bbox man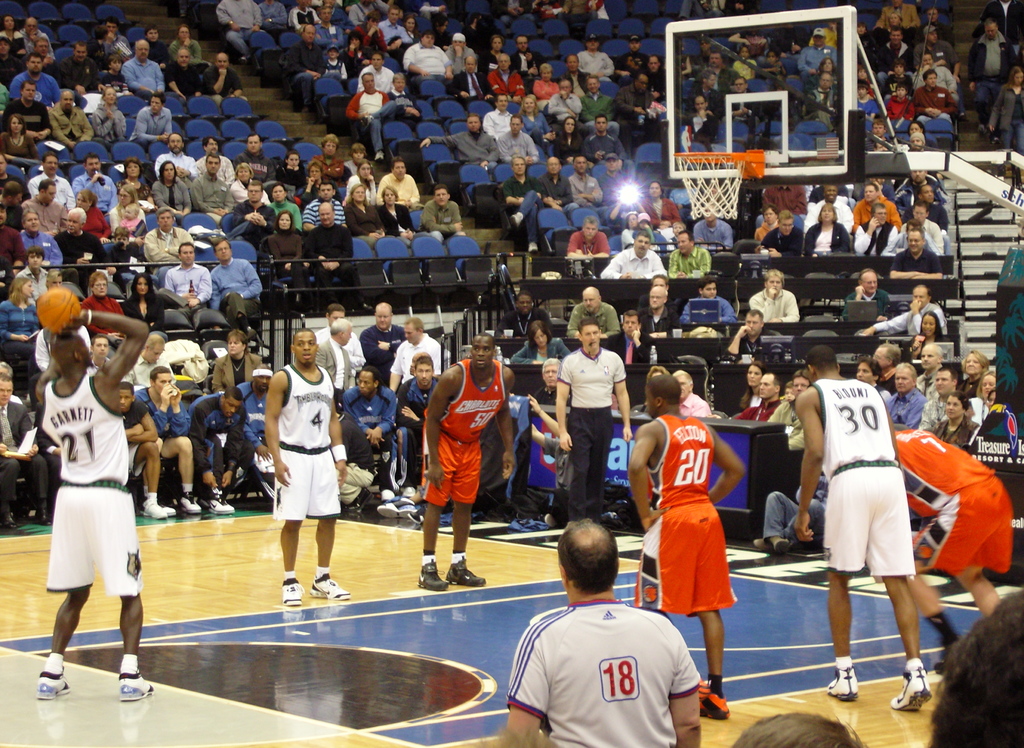
[x1=915, y1=53, x2=961, y2=99]
